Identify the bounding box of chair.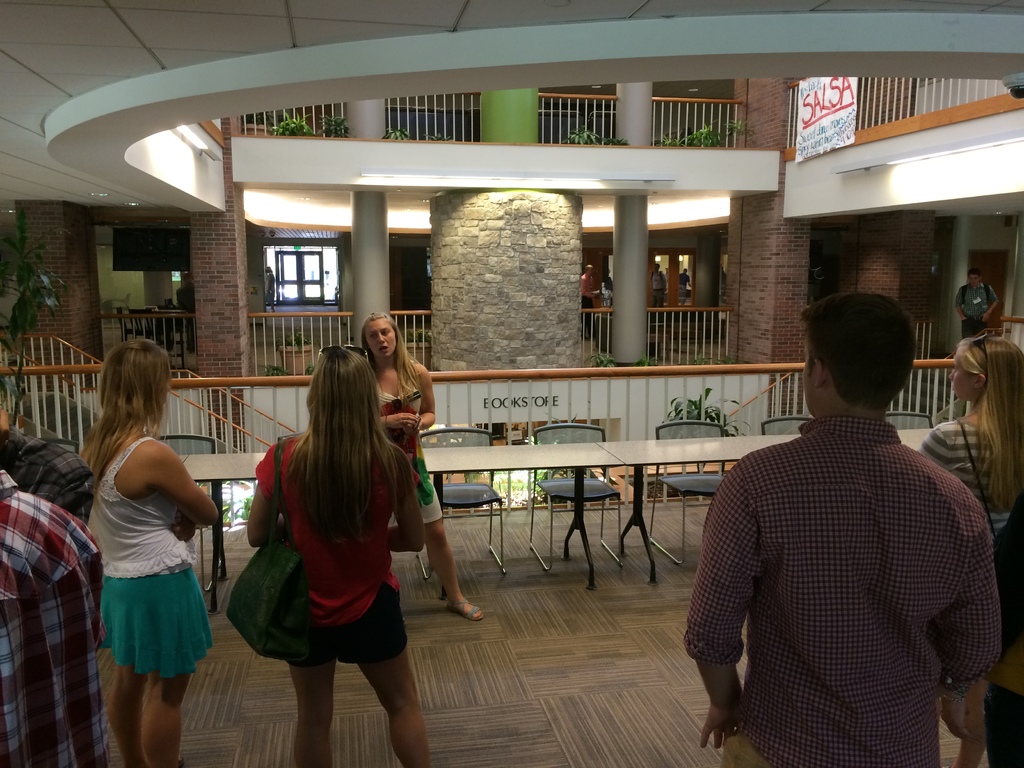
left=154, top=433, right=227, bottom=595.
